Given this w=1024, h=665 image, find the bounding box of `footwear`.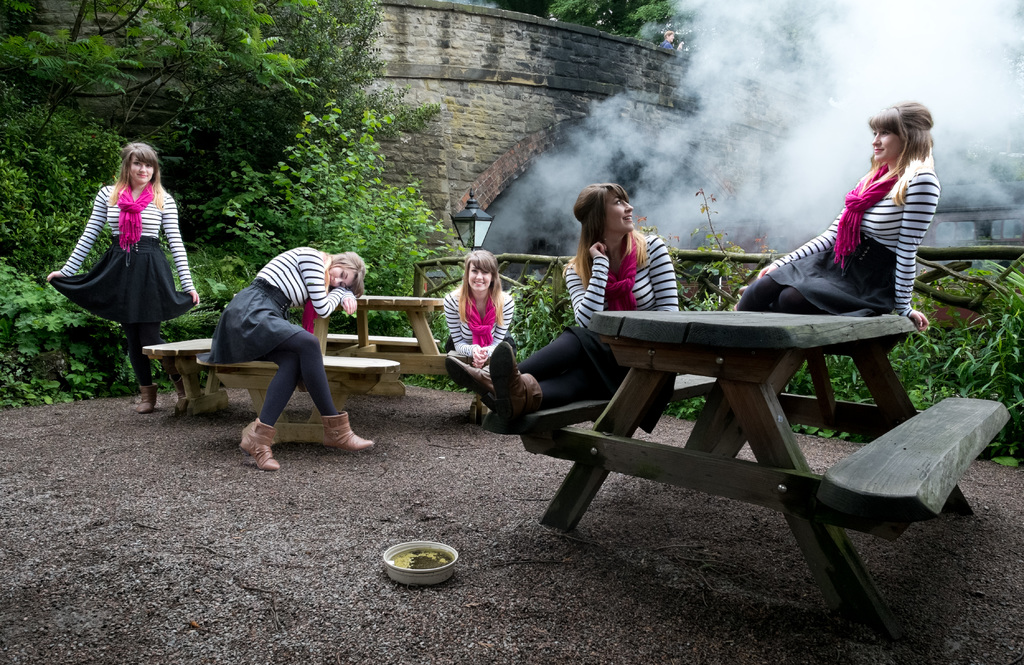
(172, 378, 189, 411).
